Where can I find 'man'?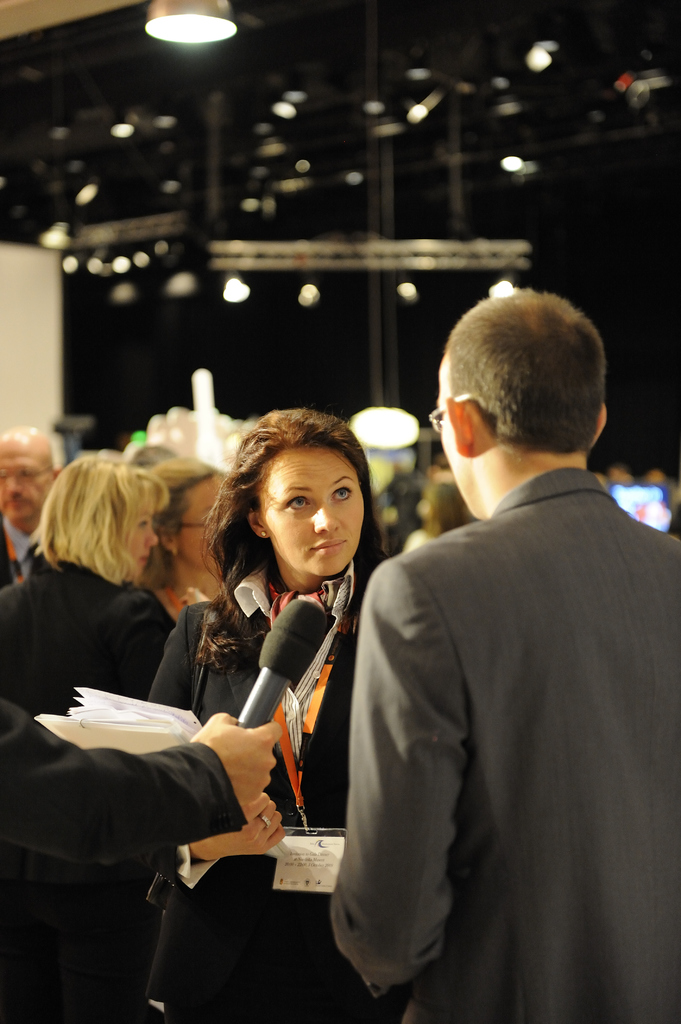
You can find it at (359, 228, 666, 1020).
